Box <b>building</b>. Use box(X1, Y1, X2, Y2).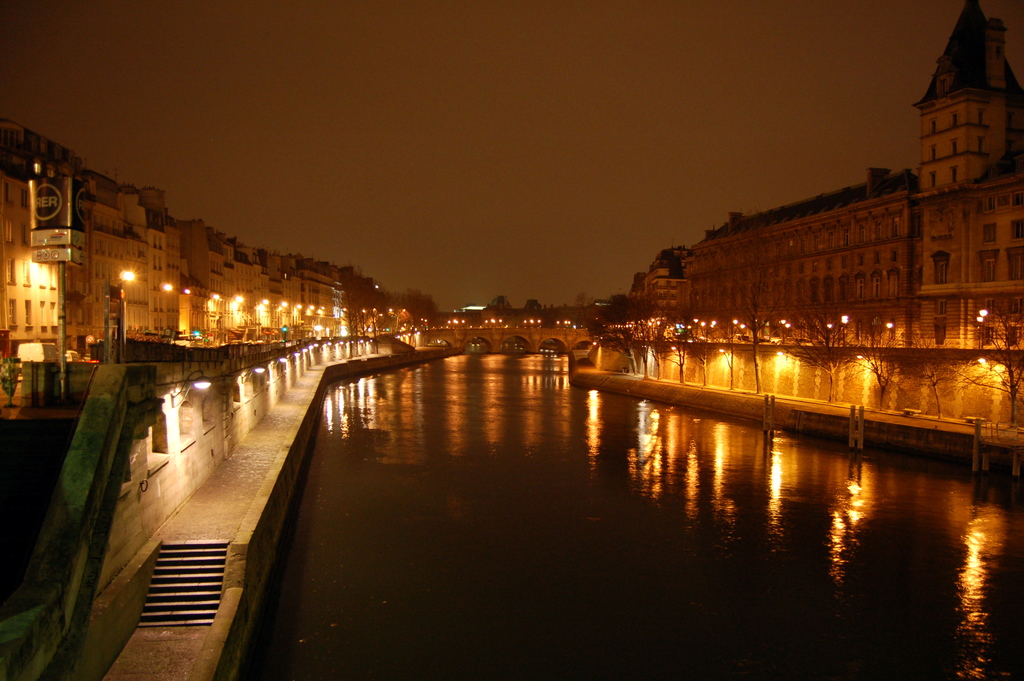
box(627, 250, 692, 318).
